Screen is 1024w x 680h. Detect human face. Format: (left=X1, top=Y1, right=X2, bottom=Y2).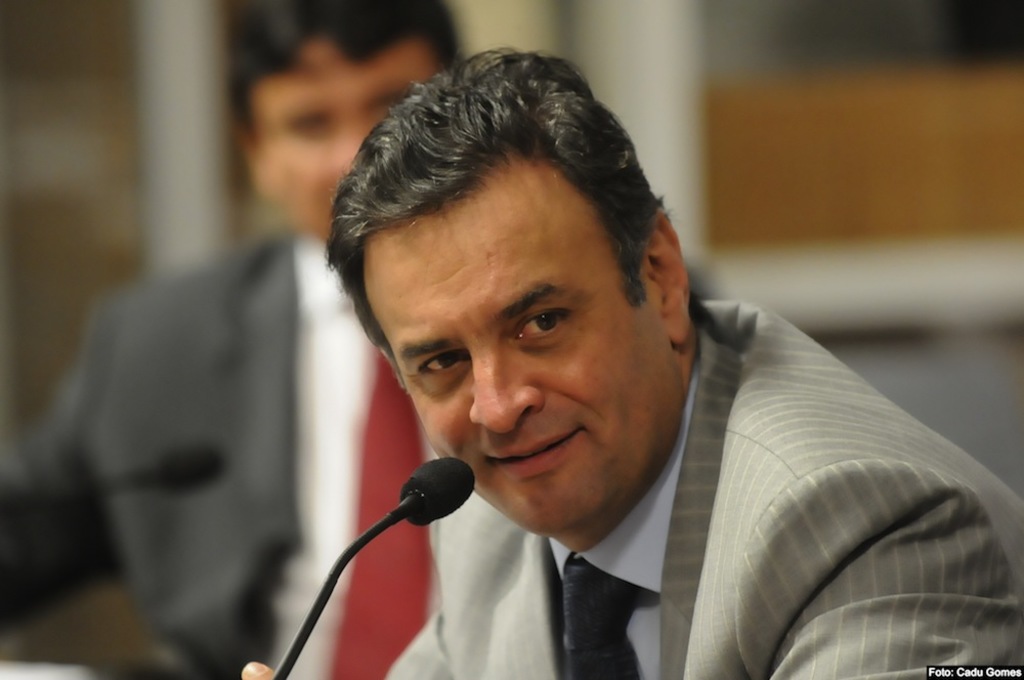
(left=364, top=164, right=677, bottom=541).
